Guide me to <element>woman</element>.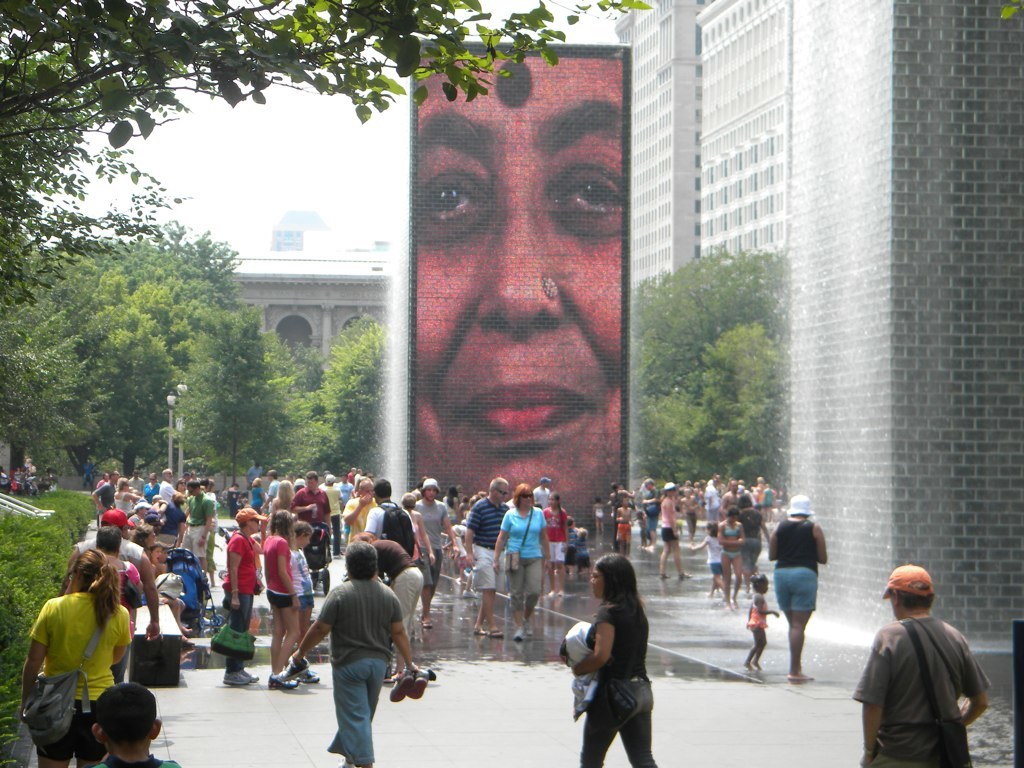
Guidance: detection(23, 550, 141, 767).
